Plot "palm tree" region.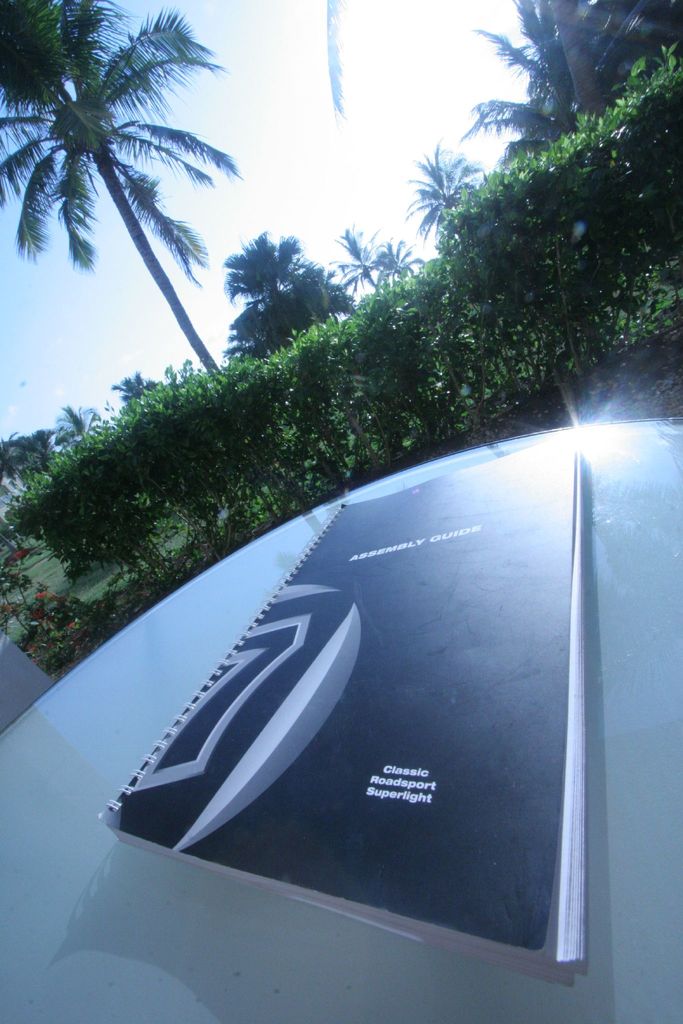
Plotted at (390, 162, 472, 248).
